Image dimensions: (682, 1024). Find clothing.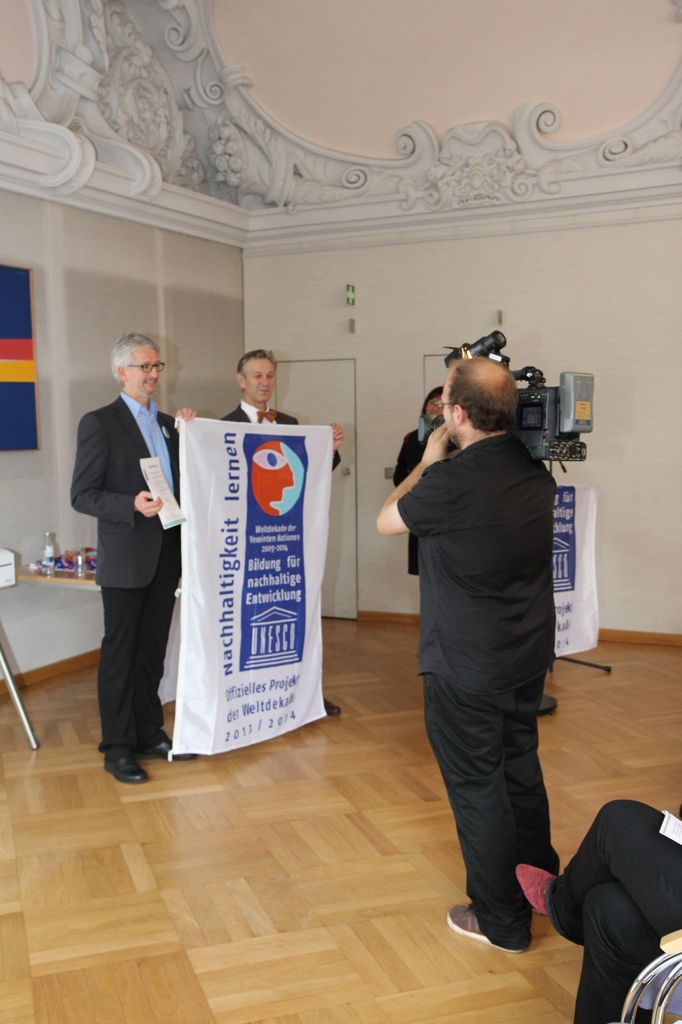
<bbox>551, 798, 681, 1023</bbox>.
